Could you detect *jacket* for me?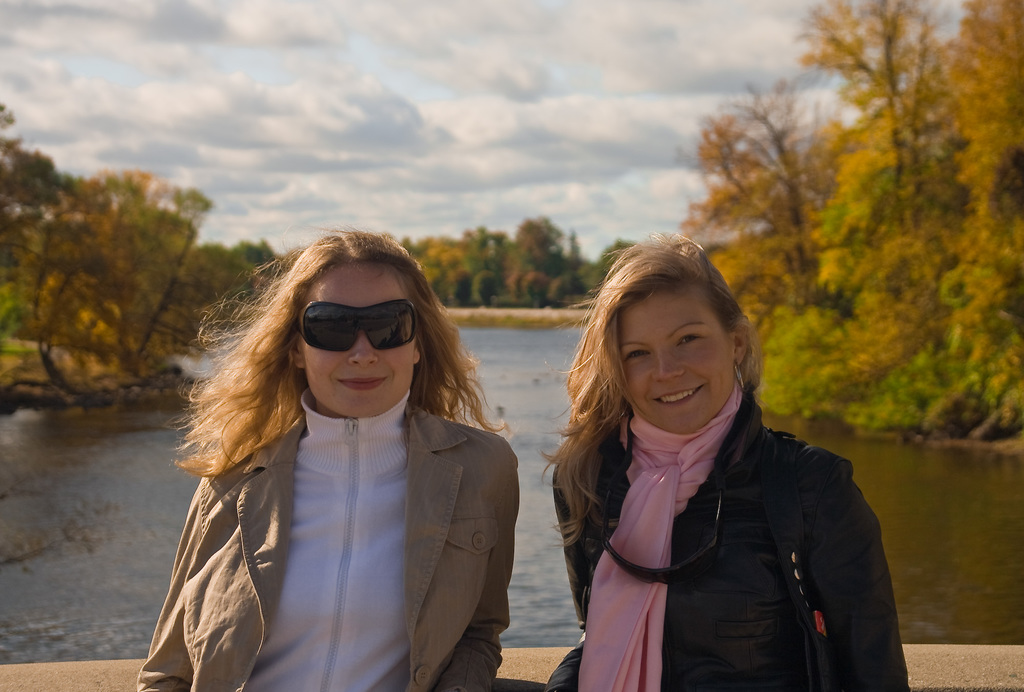
Detection result: pyautogui.locateOnScreen(134, 393, 524, 691).
